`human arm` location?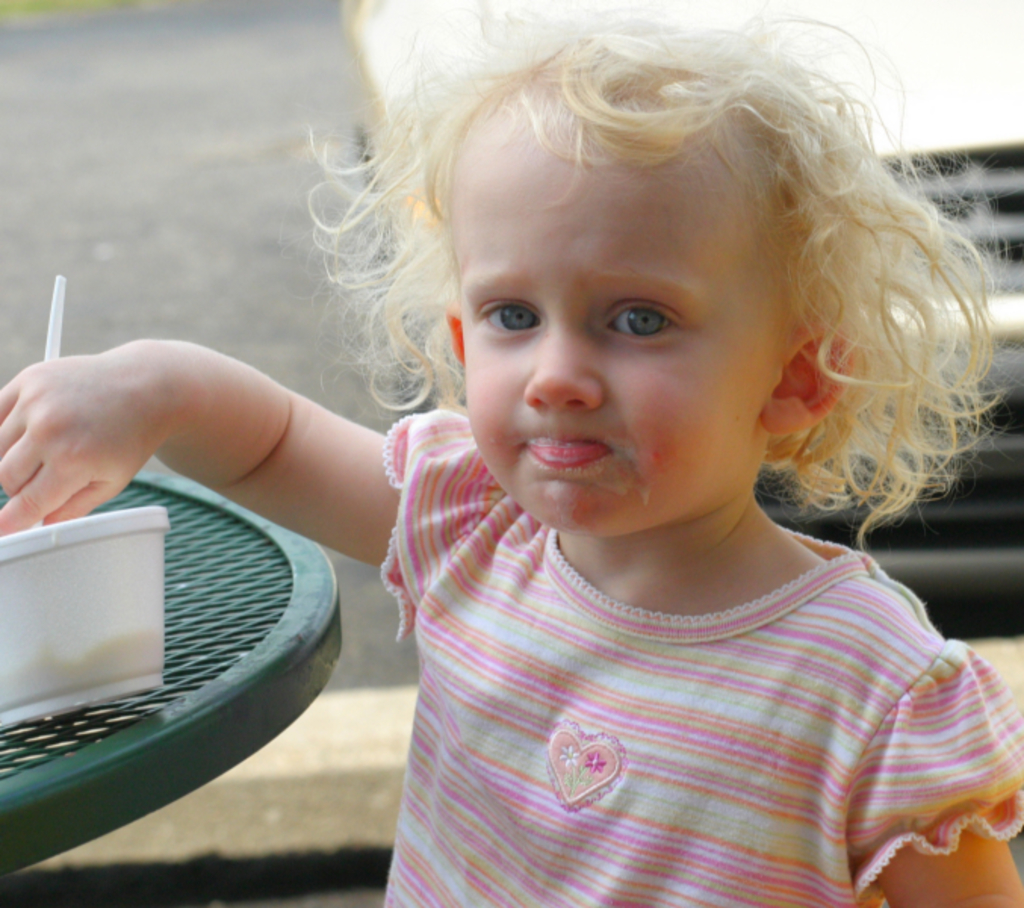
0,301,436,598
